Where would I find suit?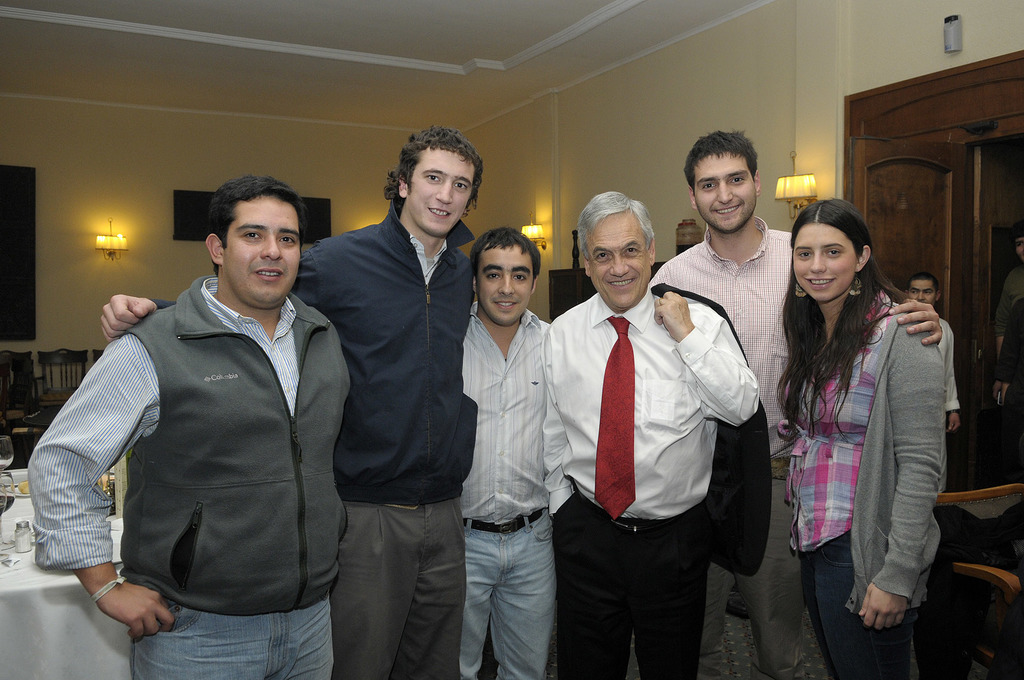
At bbox=(539, 284, 772, 679).
